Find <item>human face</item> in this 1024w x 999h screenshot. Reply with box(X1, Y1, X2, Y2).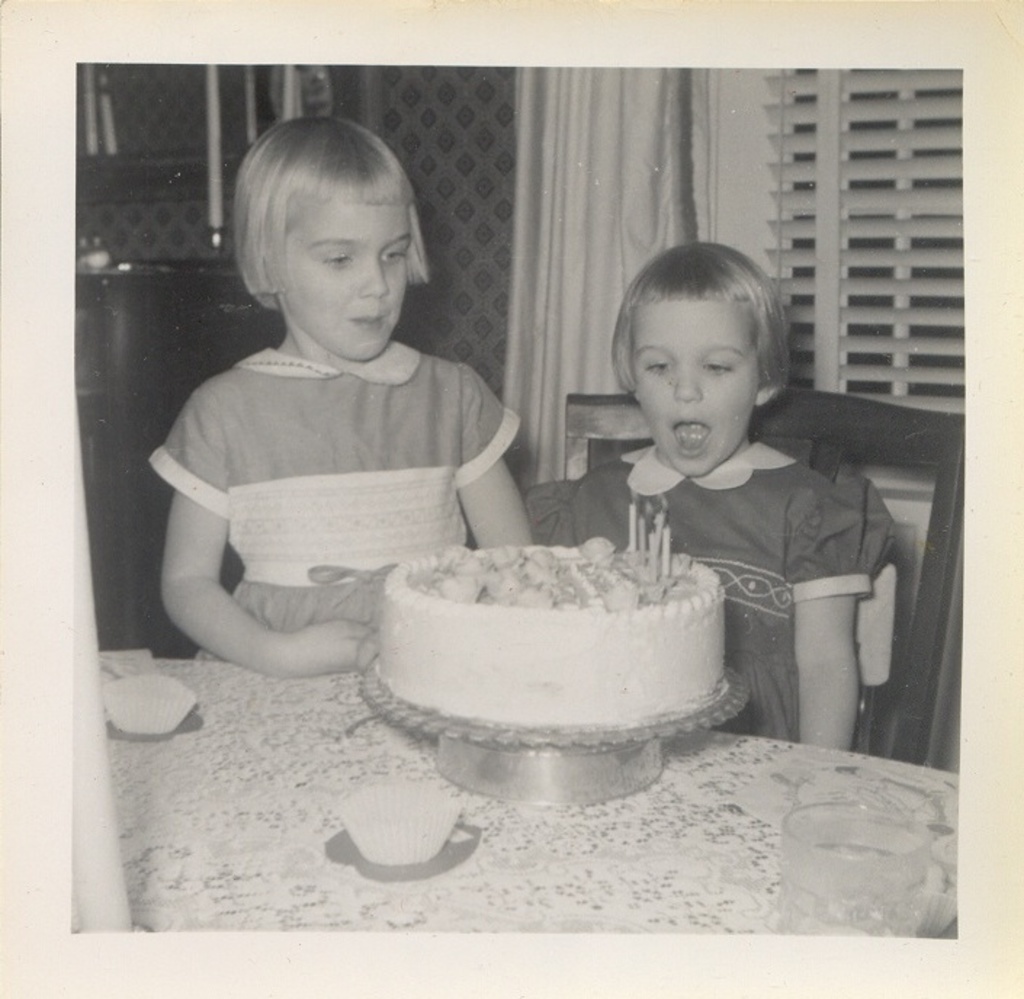
box(625, 303, 755, 488).
